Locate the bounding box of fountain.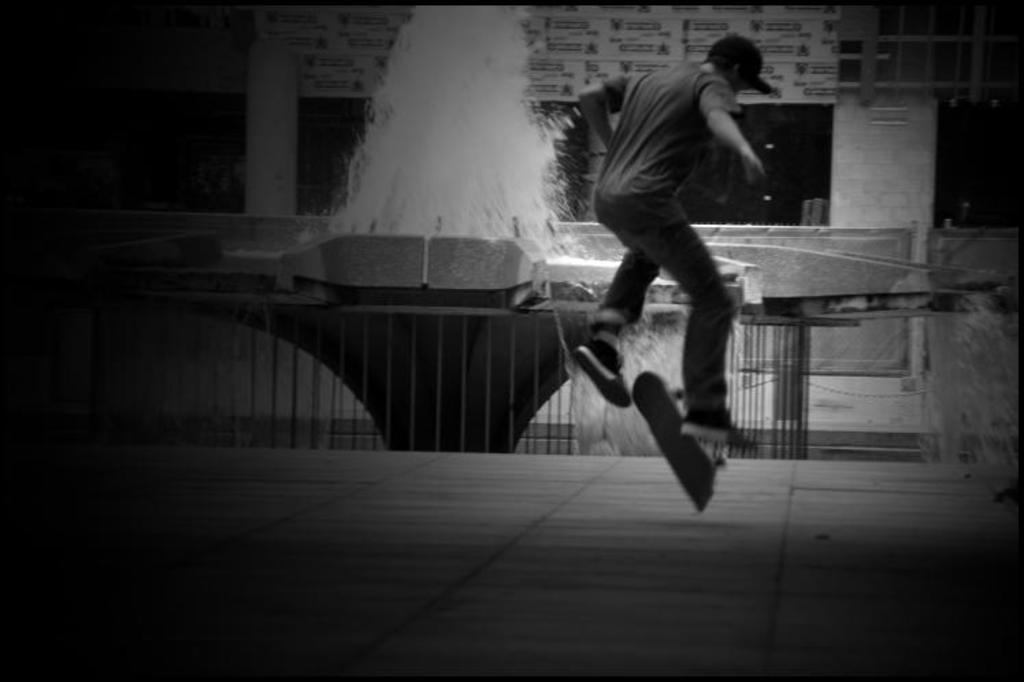
Bounding box: region(55, 8, 805, 515).
